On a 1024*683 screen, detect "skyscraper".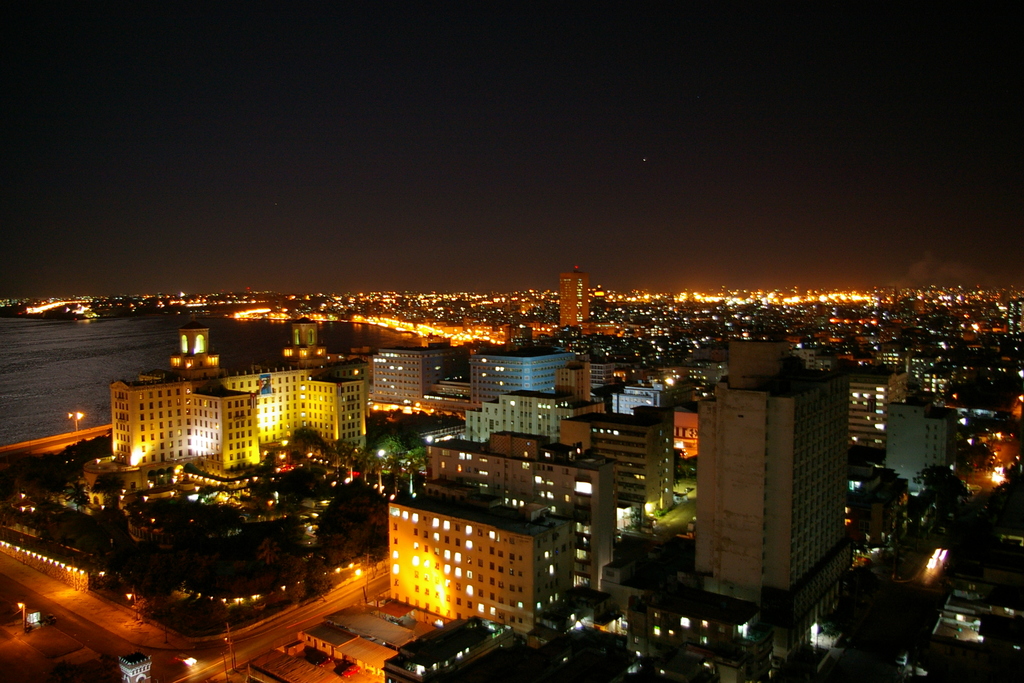
bbox=[556, 268, 593, 335].
